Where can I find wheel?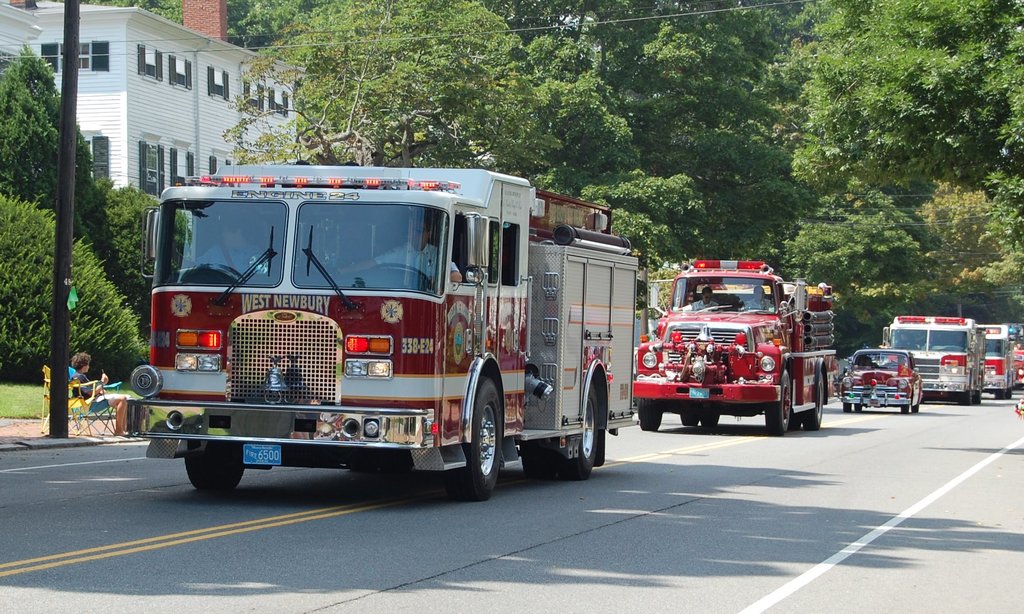
You can find it at detection(995, 389, 1004, 400).
